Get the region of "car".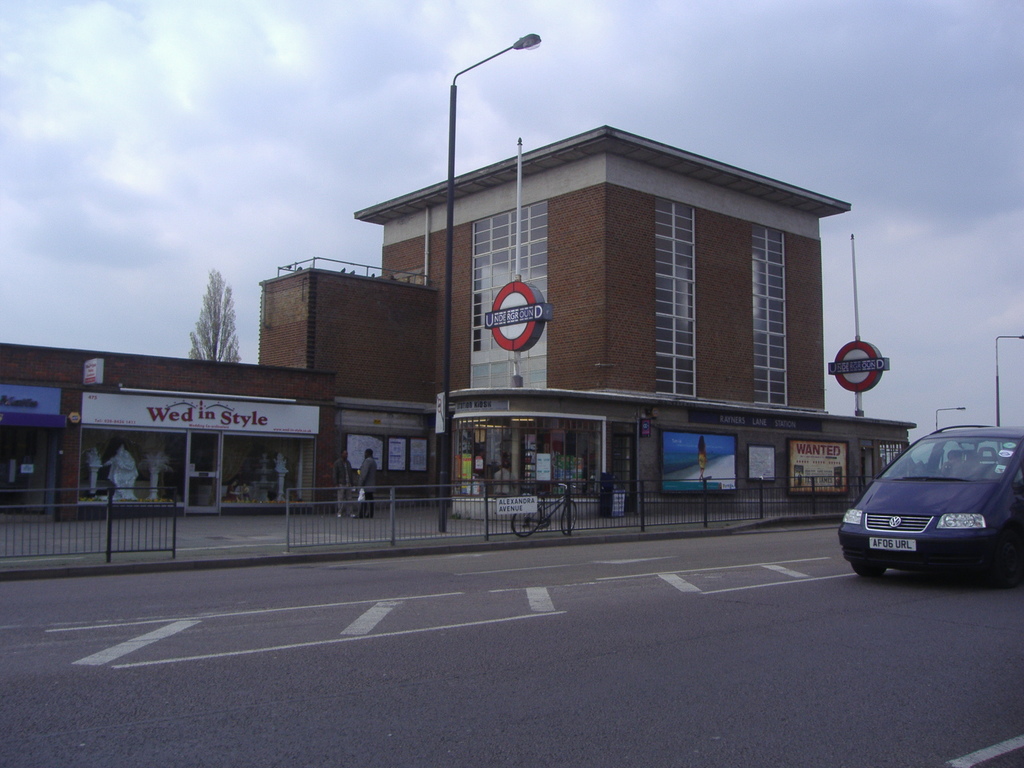
{"left": 839, "top": 419, "right": 1023, "bottom": 585}.
